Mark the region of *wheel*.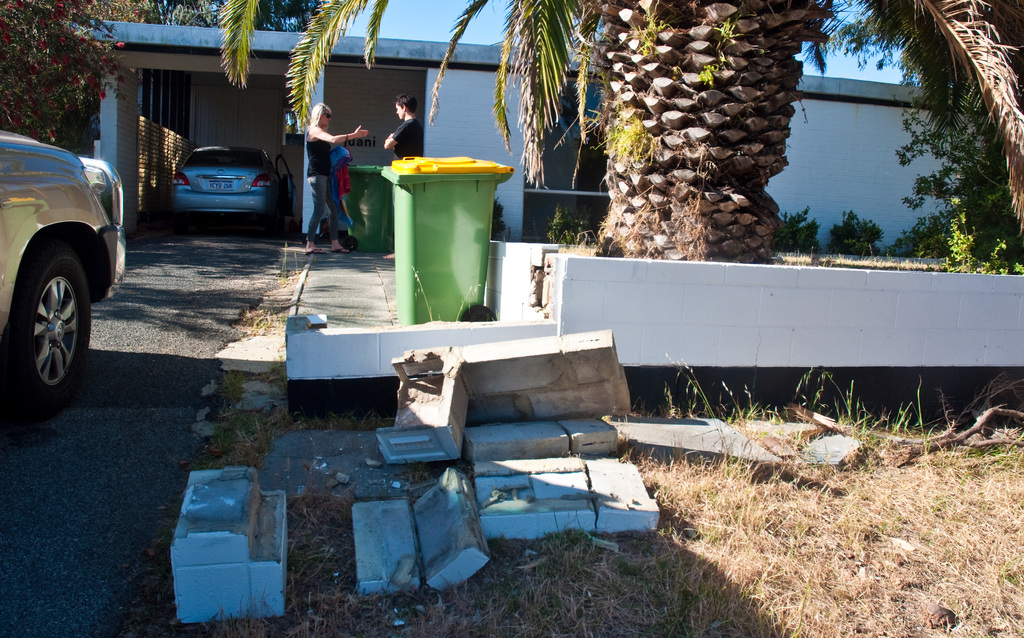
Region: crop(343, 236, 358, 252).
